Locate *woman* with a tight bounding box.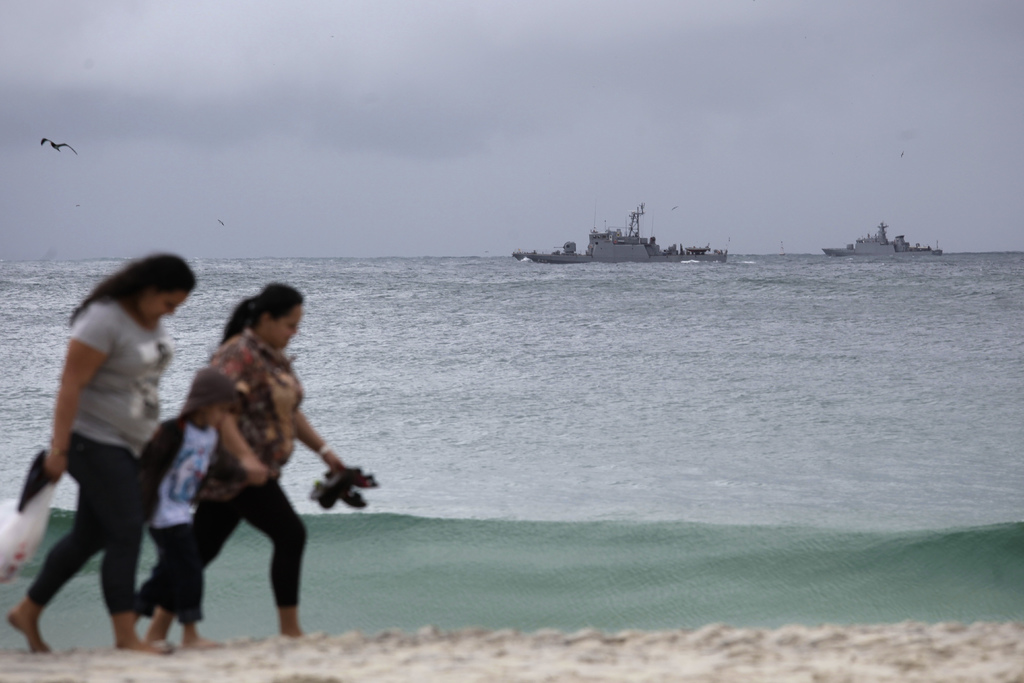
140 281 344 642.
